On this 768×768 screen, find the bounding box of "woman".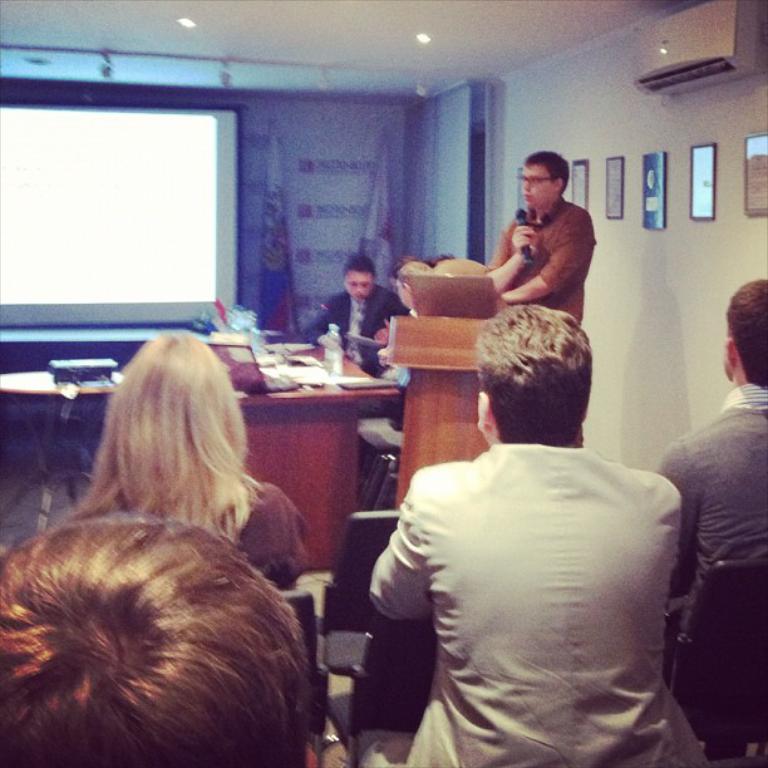
Bounding box: bbox=(16, 329, 329, 718).
